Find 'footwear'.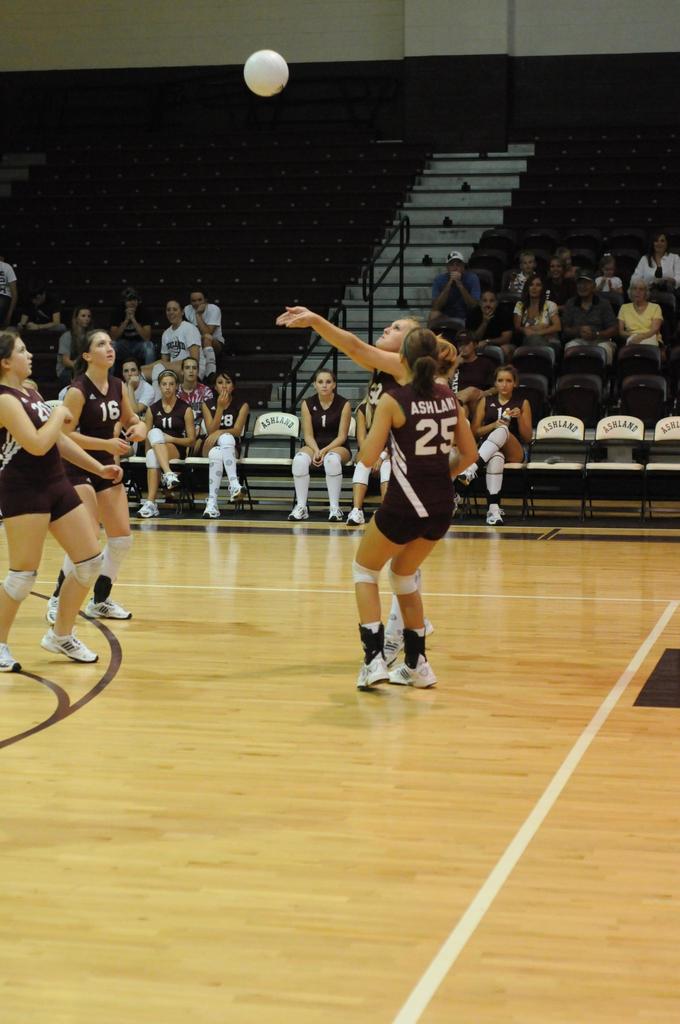
227 483 248 504.
